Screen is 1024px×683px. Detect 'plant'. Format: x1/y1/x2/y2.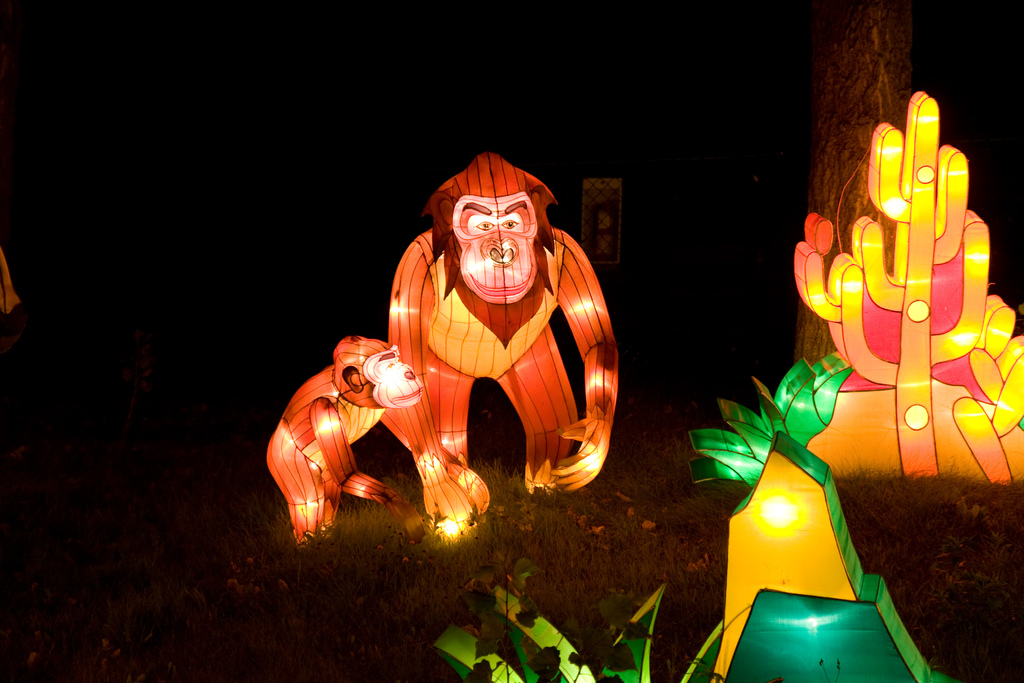
422/536/735/682.
